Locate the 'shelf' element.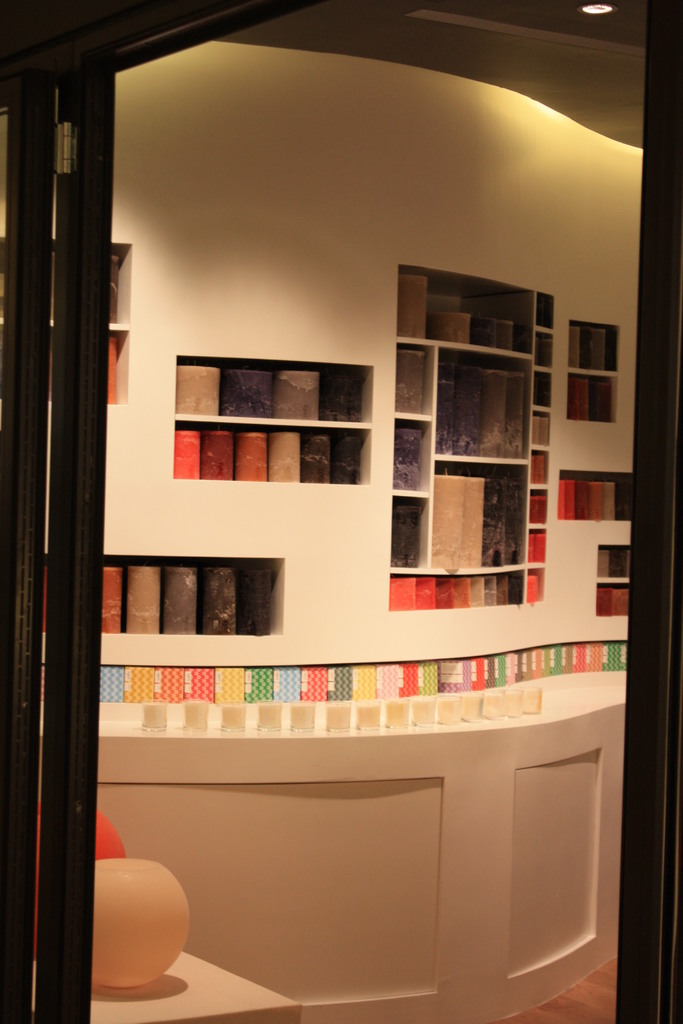
Element bbox: 384 568 537 615.
